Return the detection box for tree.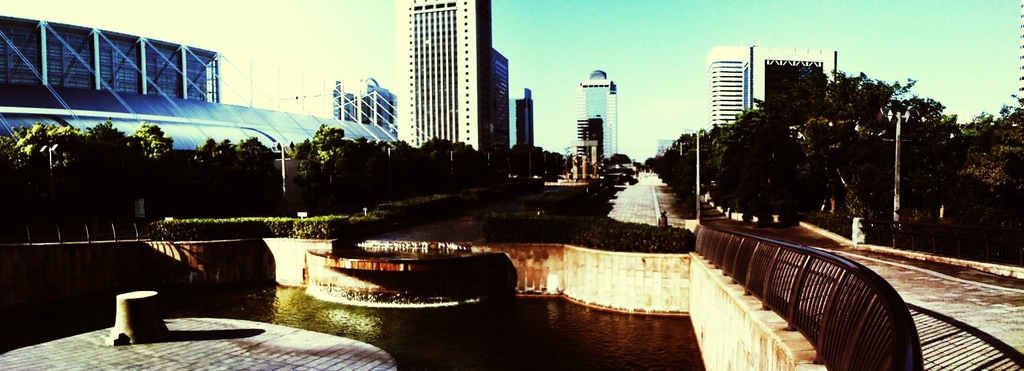
left=127, top=122, right=175, bottom=235.
